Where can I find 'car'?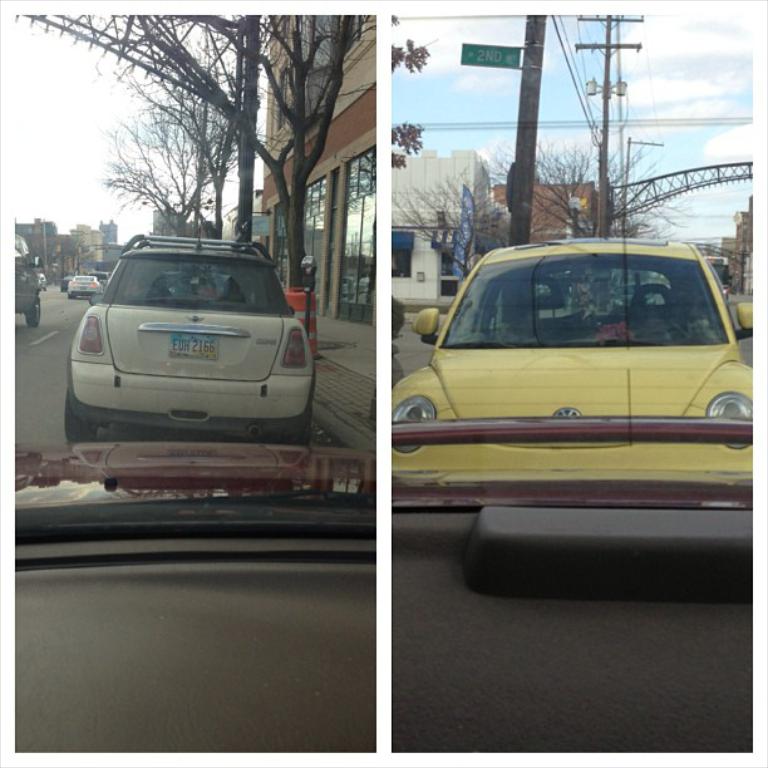
You can find it at bbox=[67, 275, 102, 300].
